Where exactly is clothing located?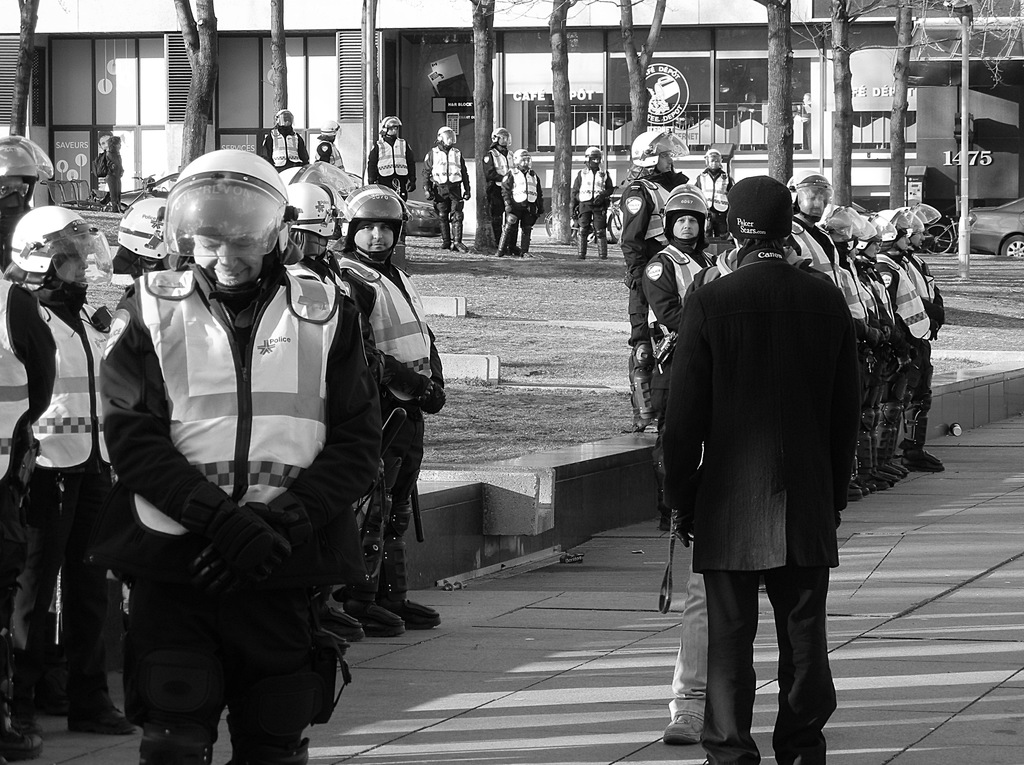
Its bounding box is {"x1": 501, "y1": 160, "x2": 540, "y2": 249}.
